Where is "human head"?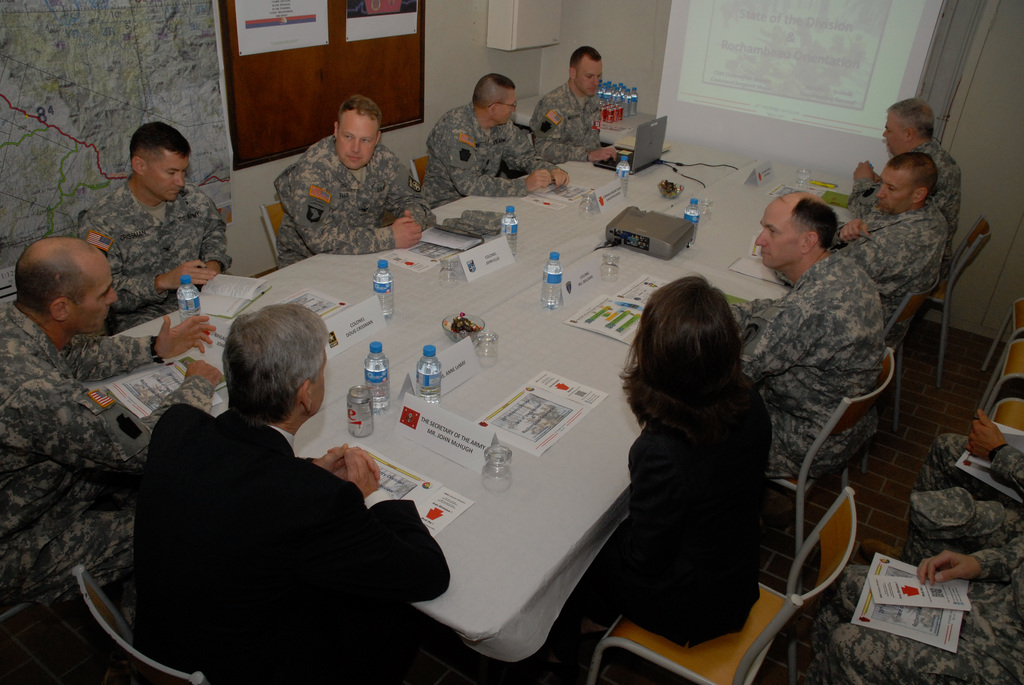
crop(631, 276, 735, 388).
